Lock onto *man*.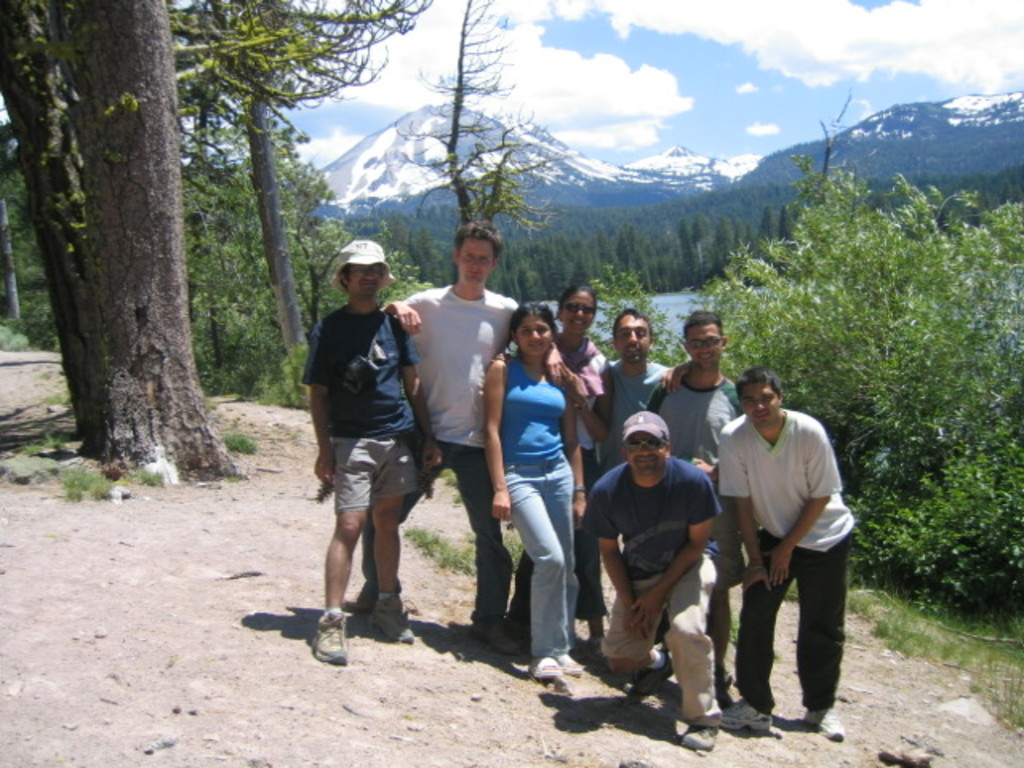
Locked: 574, 416, 720, 749.
